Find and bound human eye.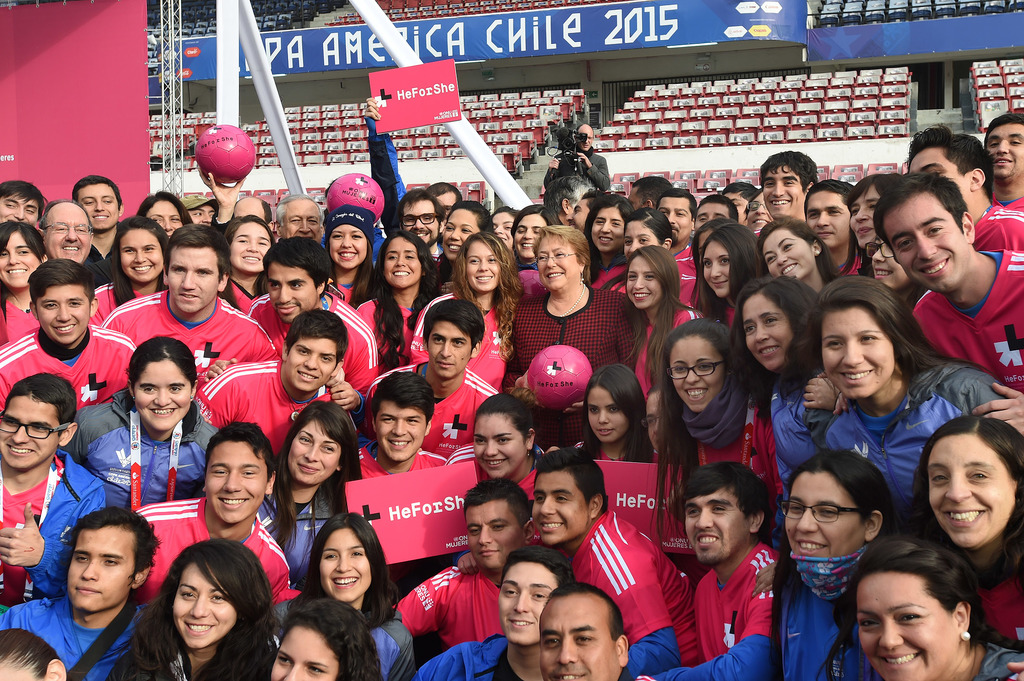
Bound: box=[3, 418, 12, 427].
